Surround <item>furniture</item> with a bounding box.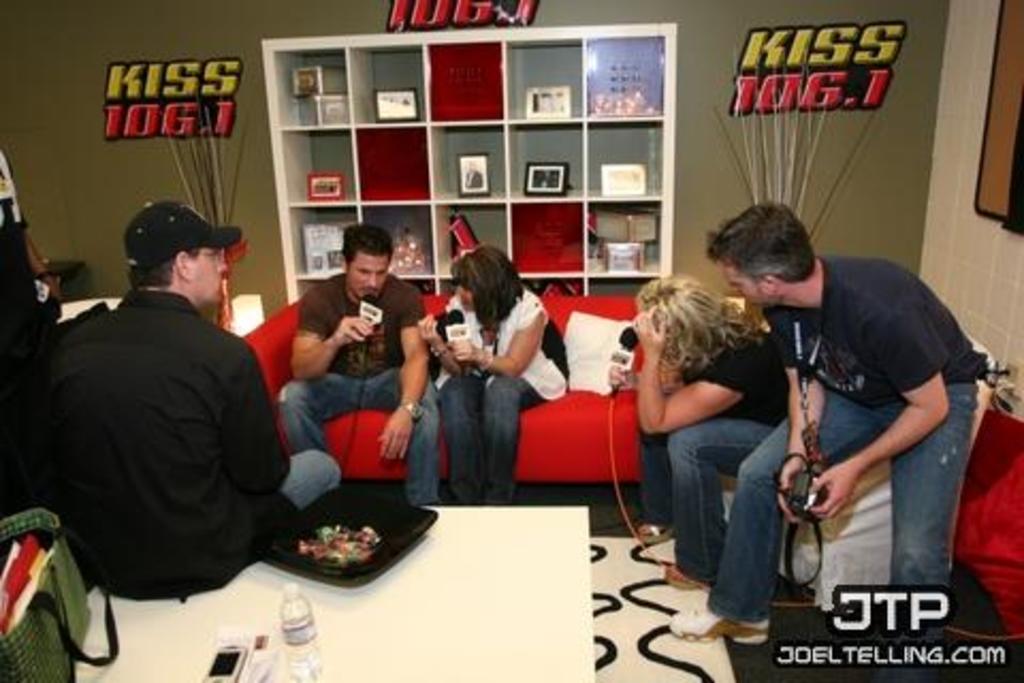
<box>241,297,661,482</box>.
